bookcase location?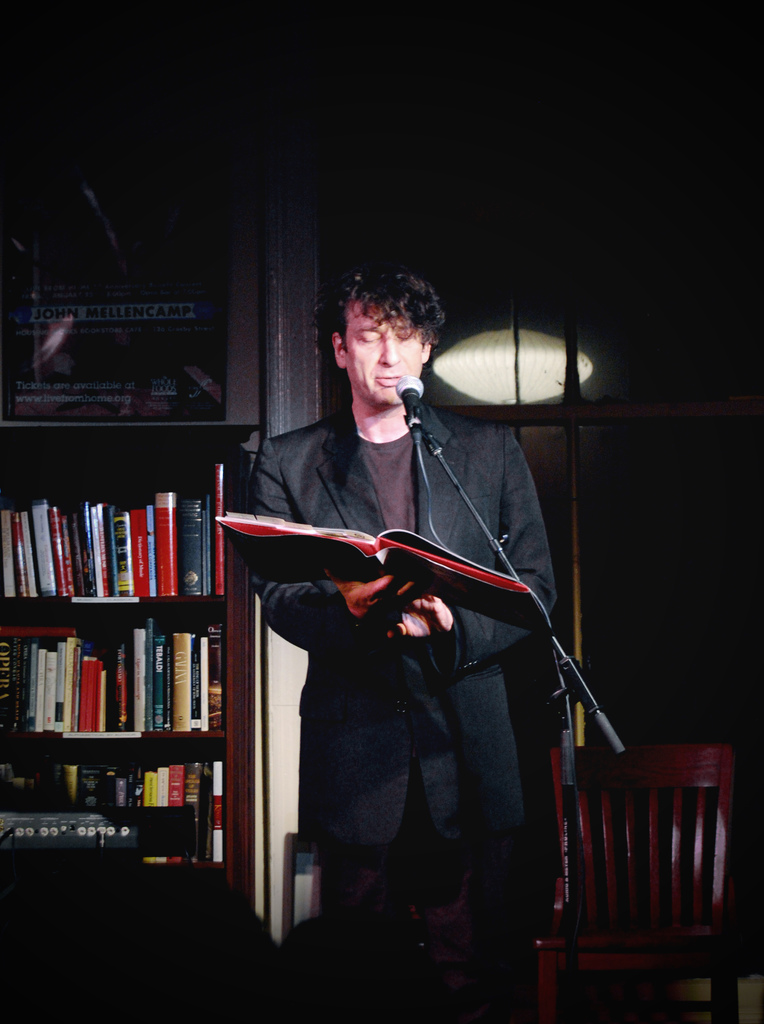
(0,426,257,883)
